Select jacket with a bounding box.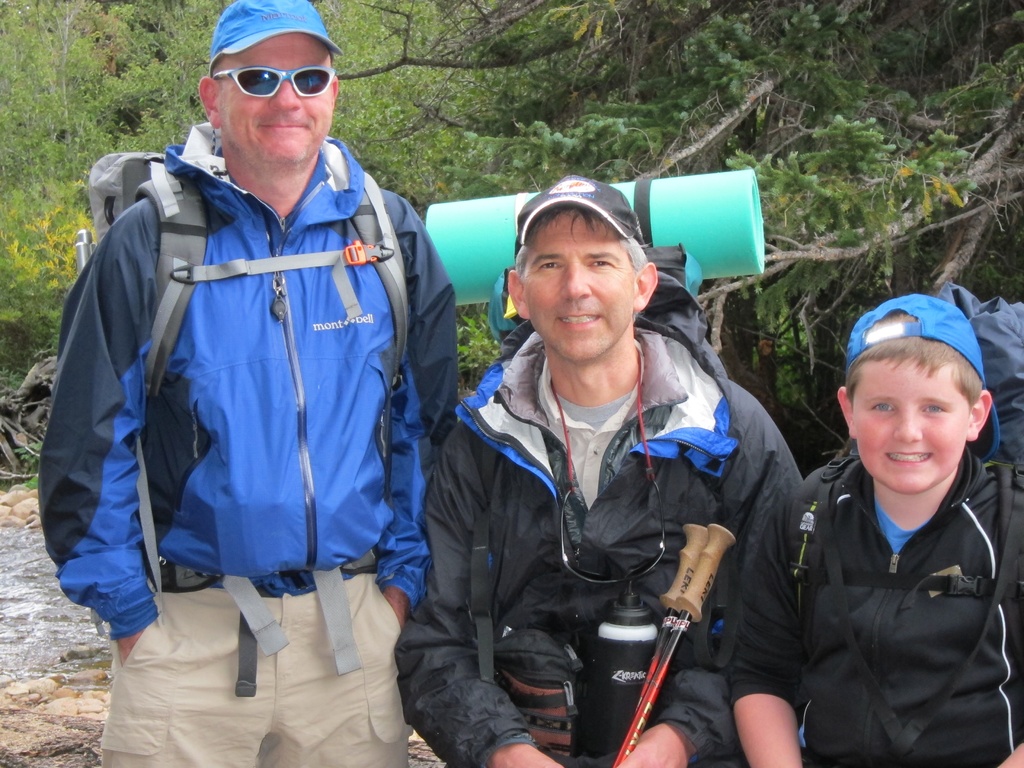
locate(34, 119, 460, 644).
